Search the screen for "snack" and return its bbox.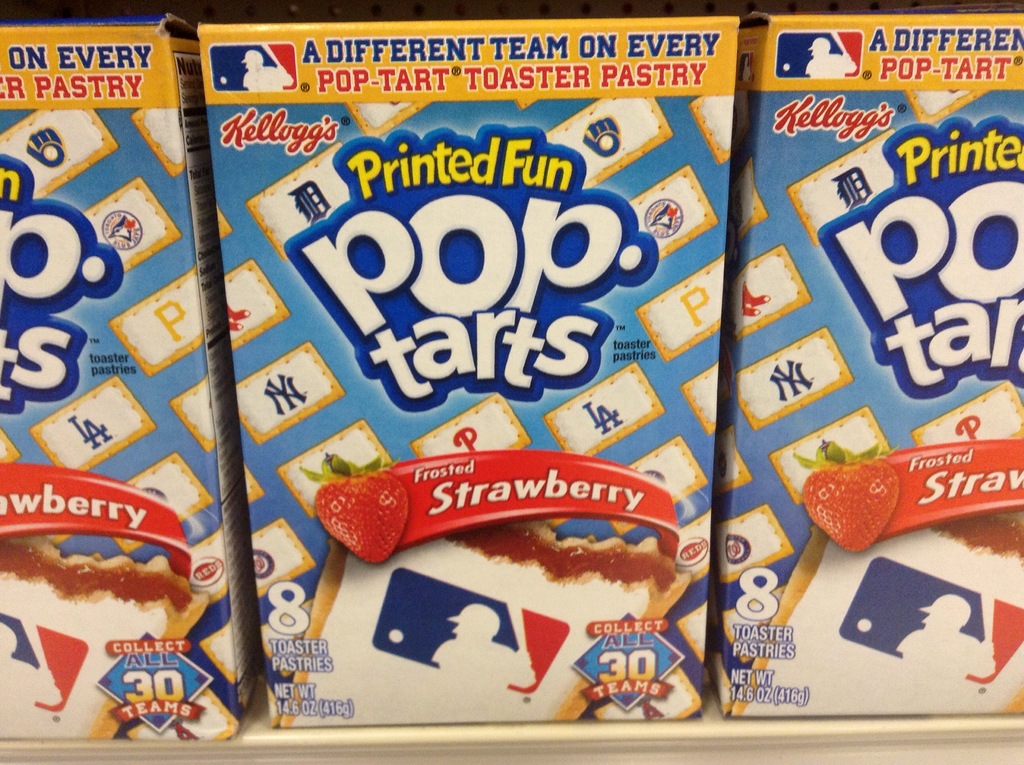
Found: [114, 454, 212, 555].
